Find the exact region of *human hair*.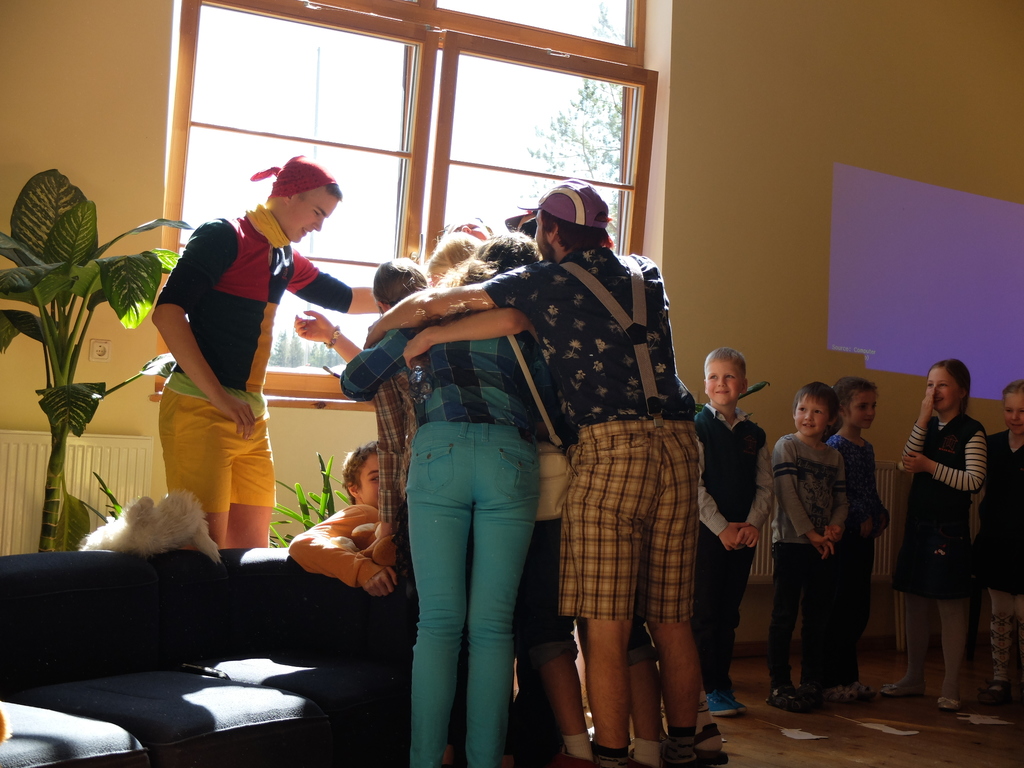
Exact region: (left=372, top=262, right=429, bottom=312).
